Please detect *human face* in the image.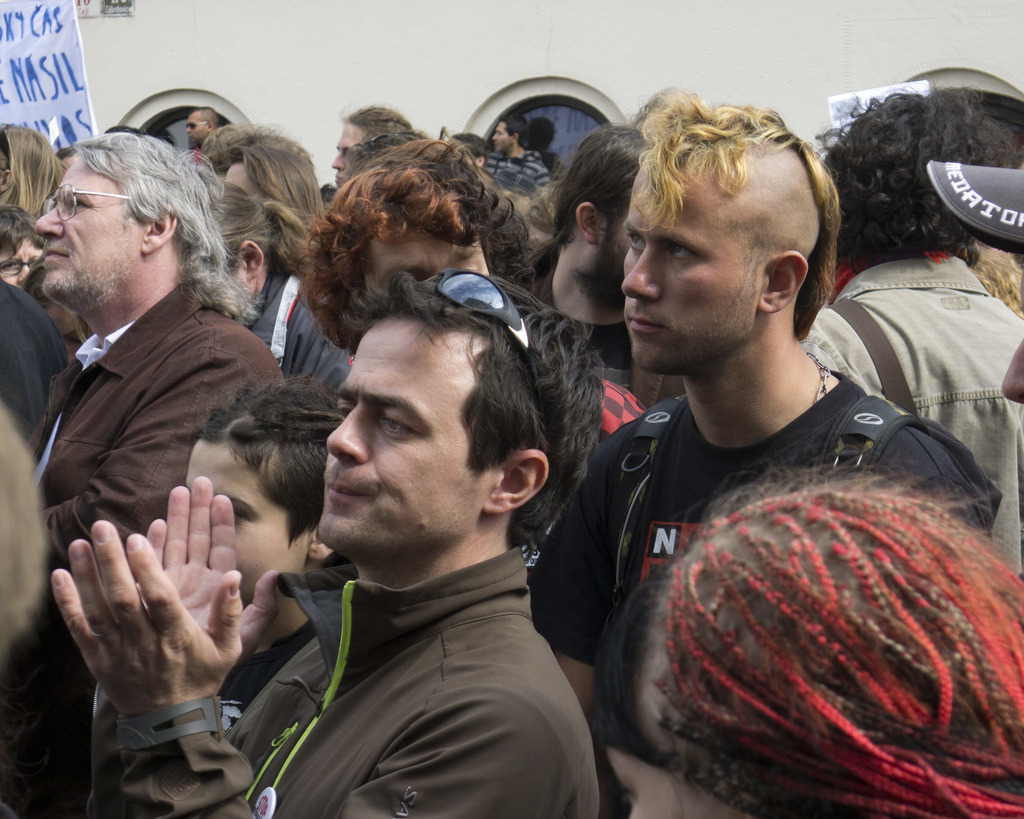
x1=621, y1=153, x2=769, y2=381.
